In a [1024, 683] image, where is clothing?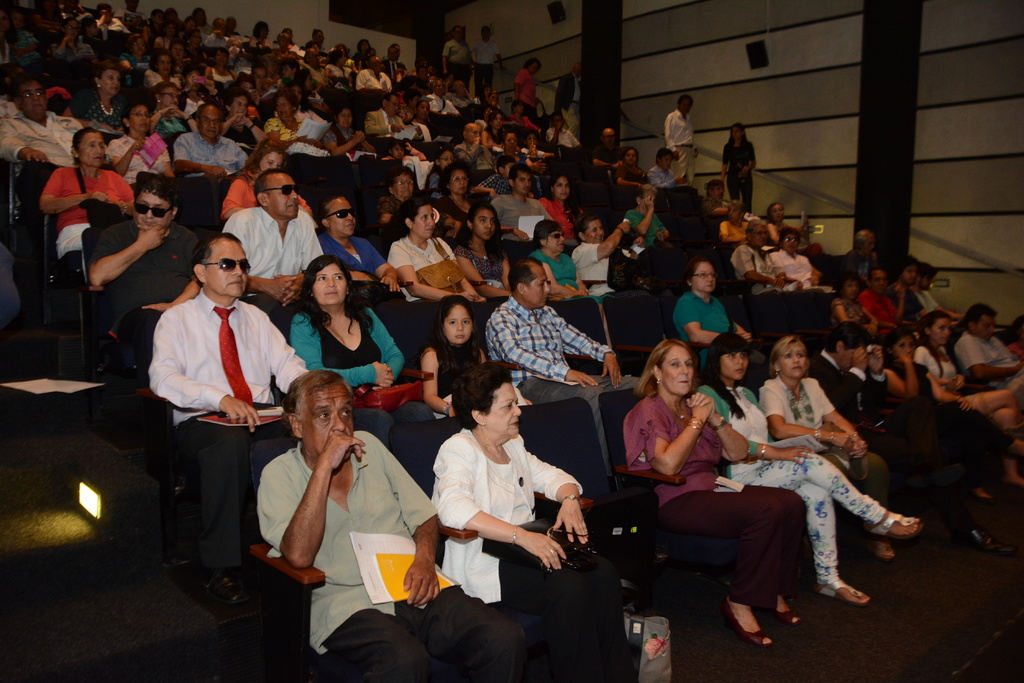
locate(922, 291, 944, 317).
